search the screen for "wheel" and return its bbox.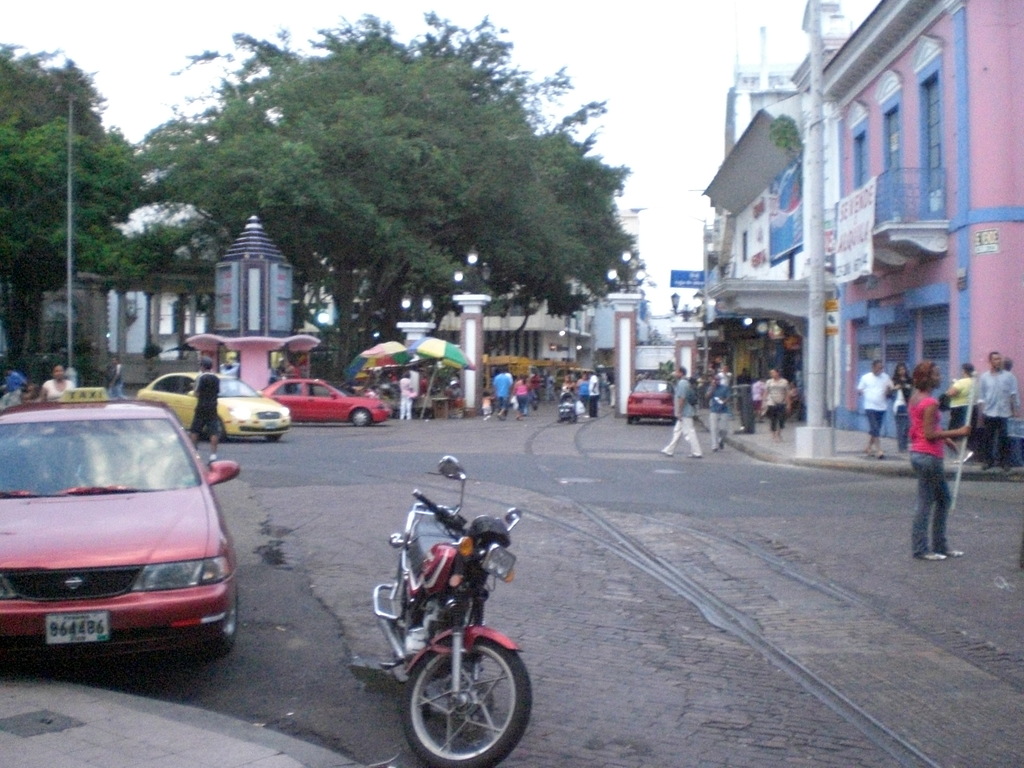
Found: box(392, 552, 419, 643).
